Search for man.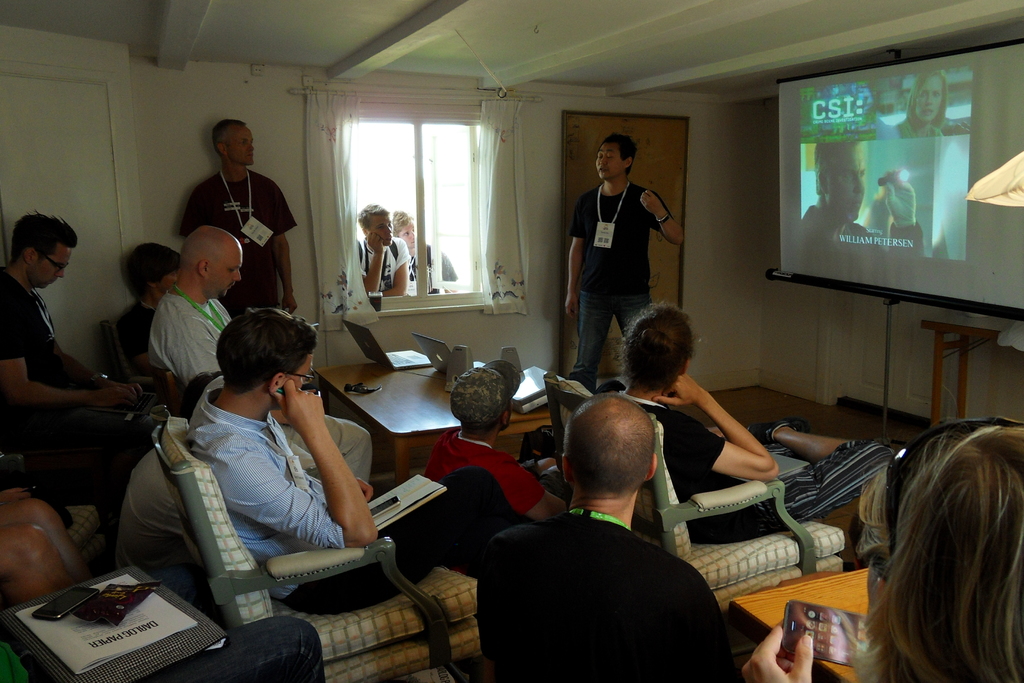
Found at <region>174, 120, 312, 332</region>.
